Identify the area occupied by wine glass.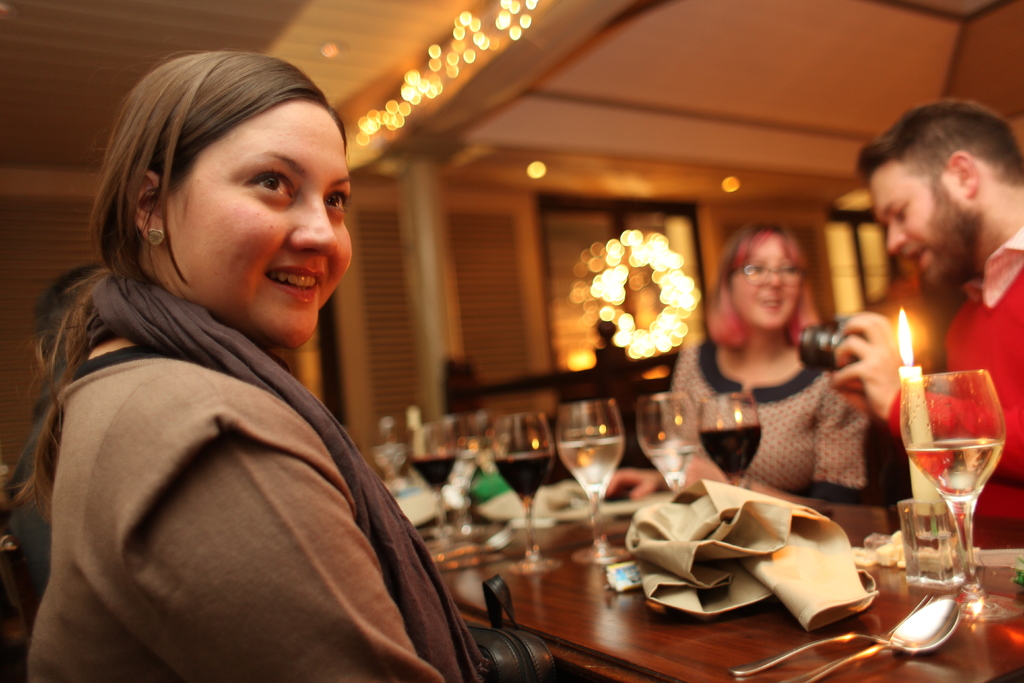
Area: bbox=[898, 370, 1023, 618].
